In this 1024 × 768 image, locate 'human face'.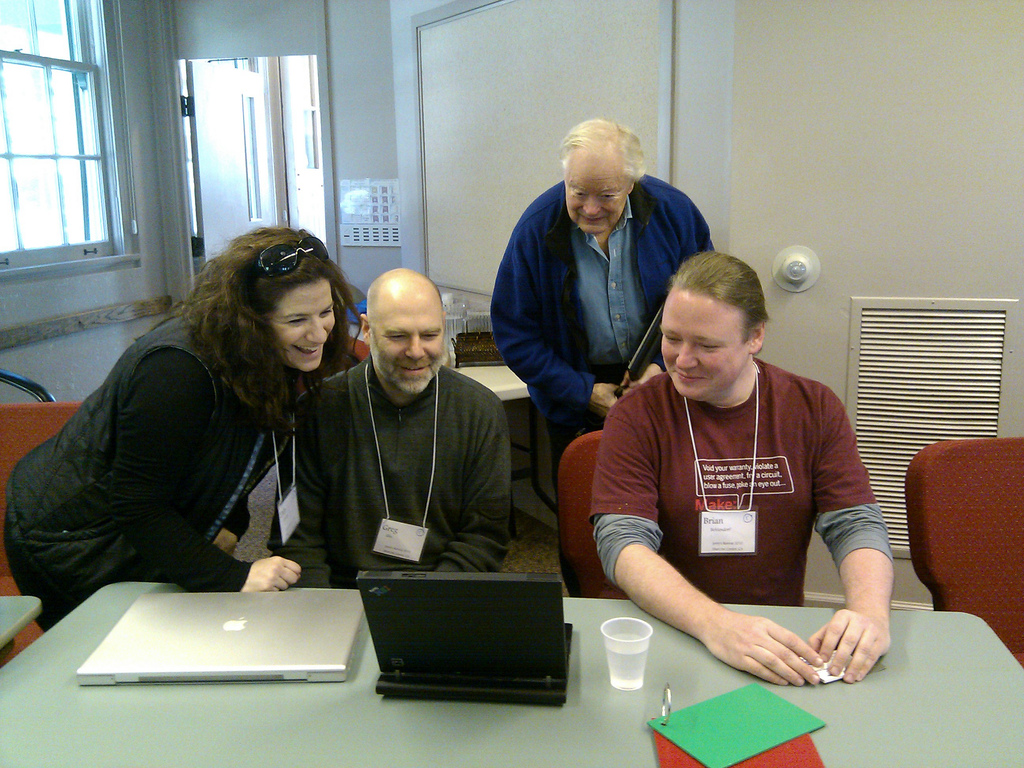
Bounding box: 271:276:333:379.
